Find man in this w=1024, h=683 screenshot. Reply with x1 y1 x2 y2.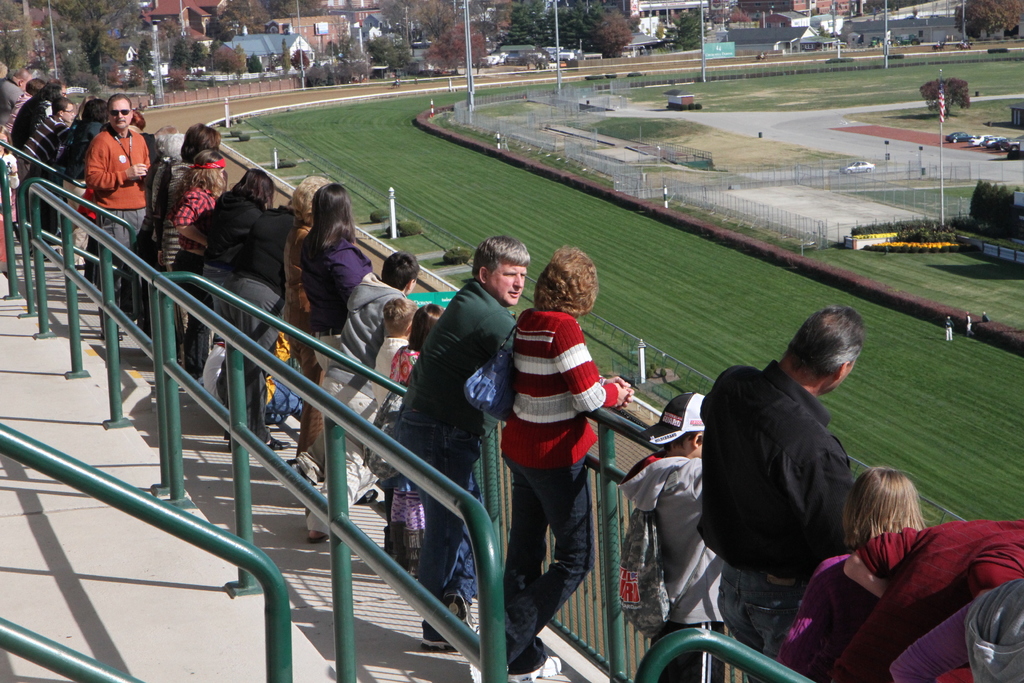
0 64 36 131.
